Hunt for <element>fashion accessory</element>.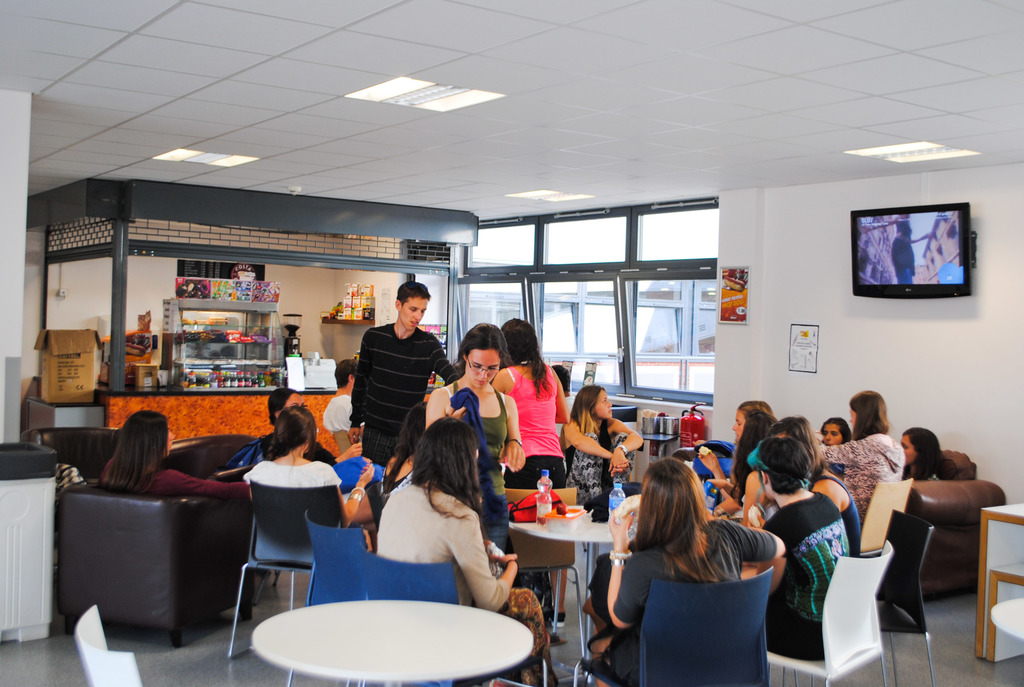
Hunted down at {"left": 353, "top": 494, "right": 362, "bottom": 500}.
